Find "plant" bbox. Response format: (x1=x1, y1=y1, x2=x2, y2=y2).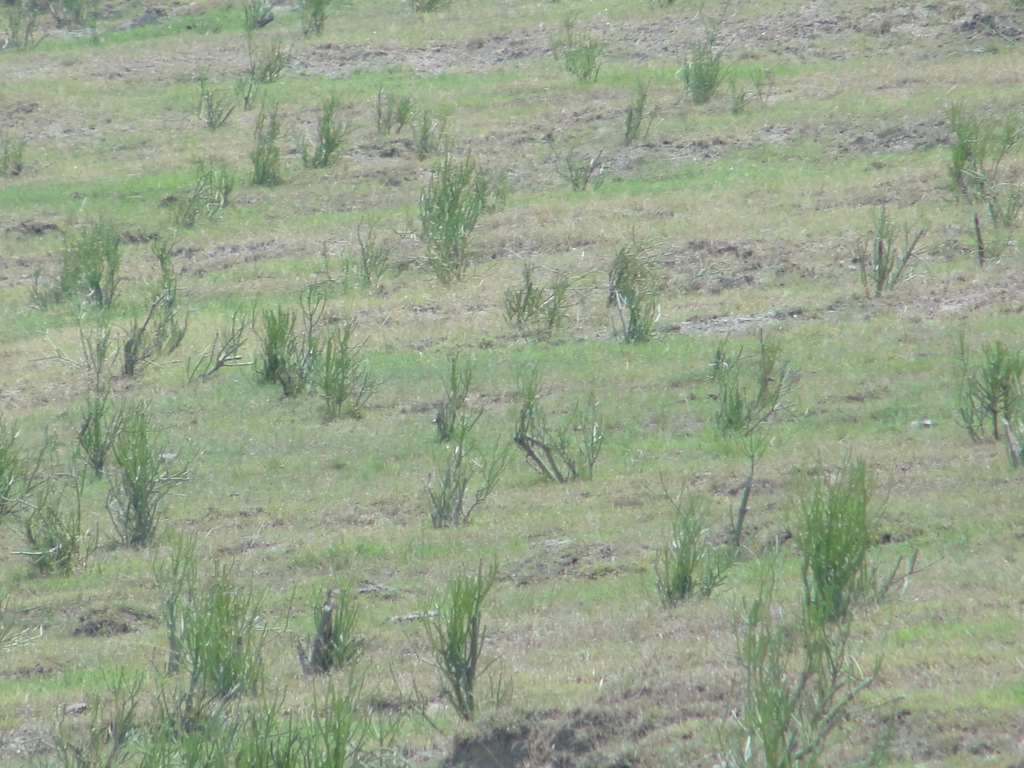
(x1=86, y1=211, x2=124, y2=318).
